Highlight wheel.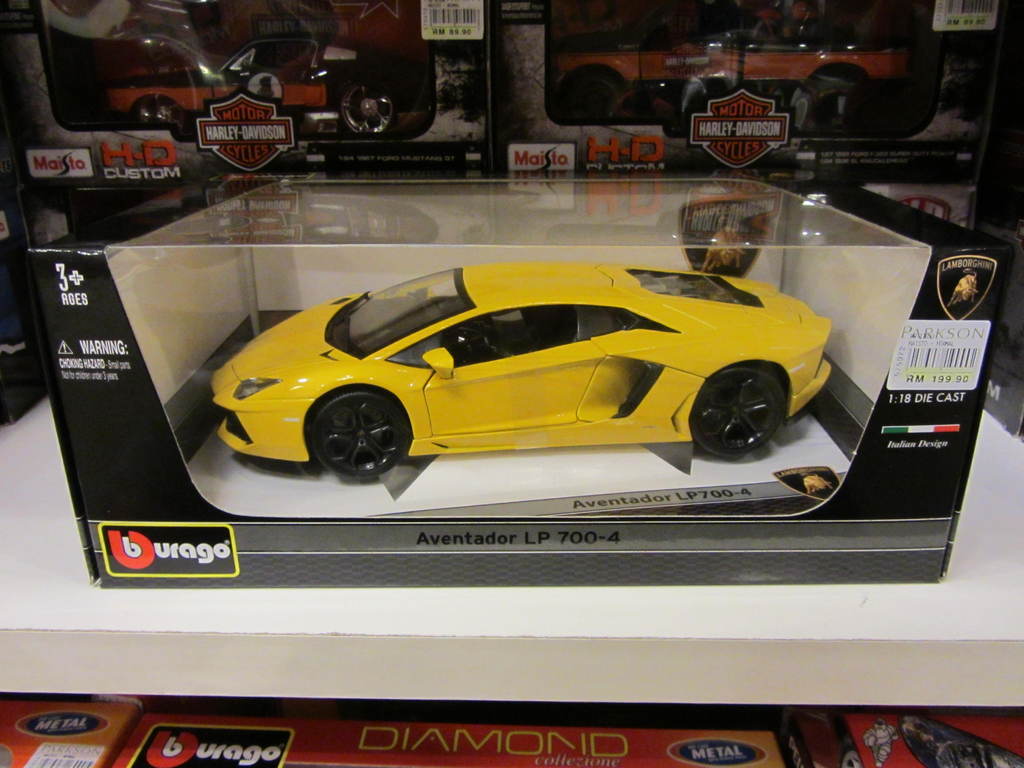
Highlighted region: pyautogui.locateOnScreen(304, 392, 404, 480).
